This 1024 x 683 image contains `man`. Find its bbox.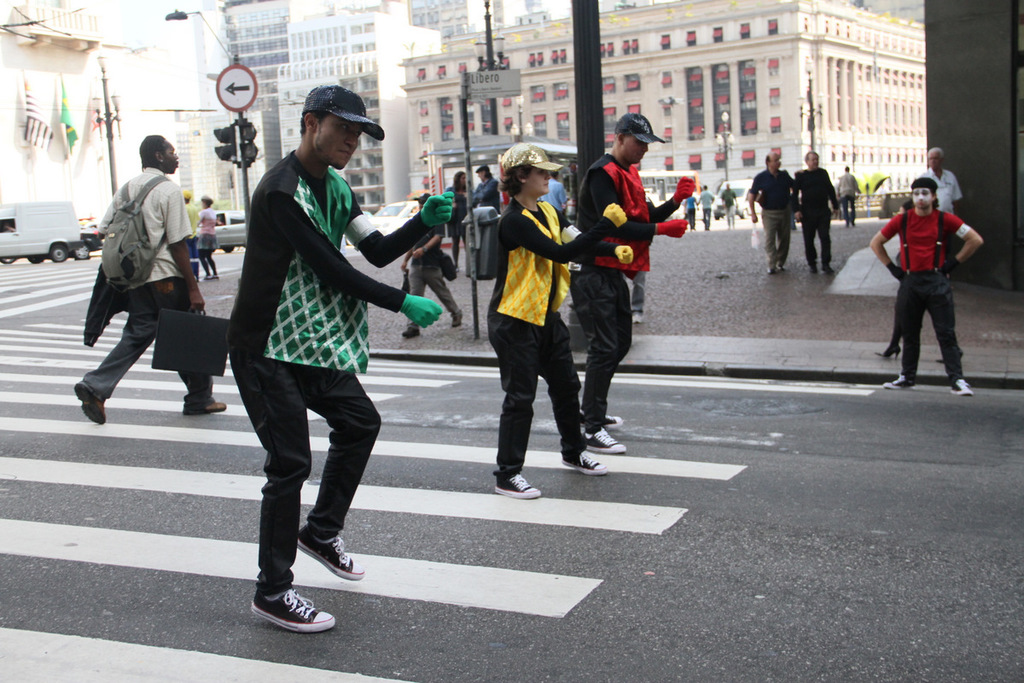
pyautogui.locateOnScreen(748, 150, 794, 275).
